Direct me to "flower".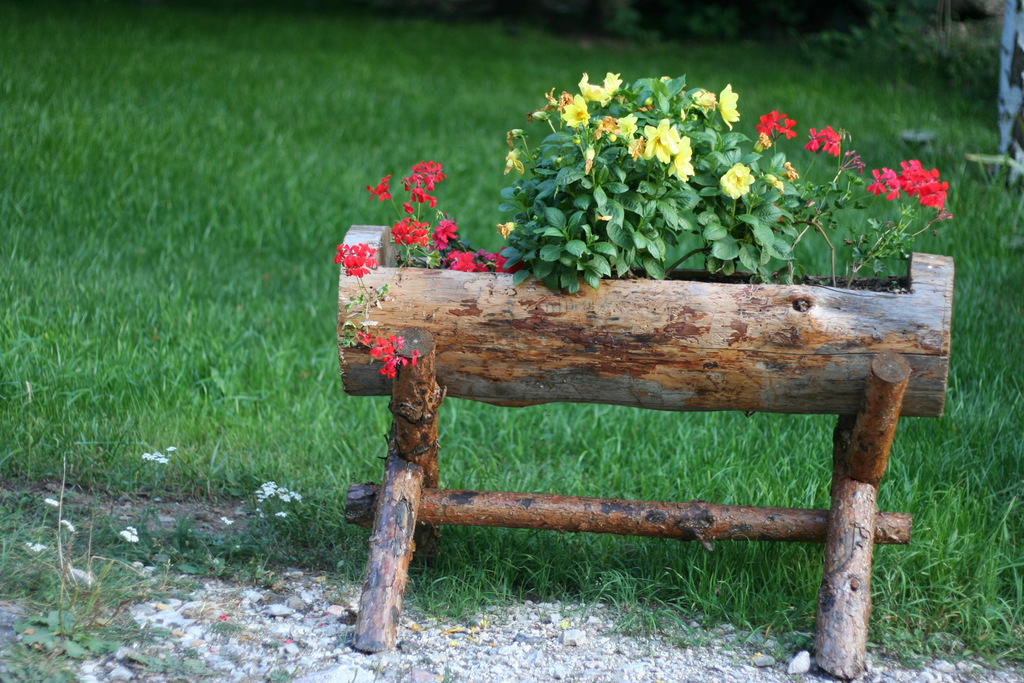
Direction: left=824, top=127, right=840, bottom=160.
